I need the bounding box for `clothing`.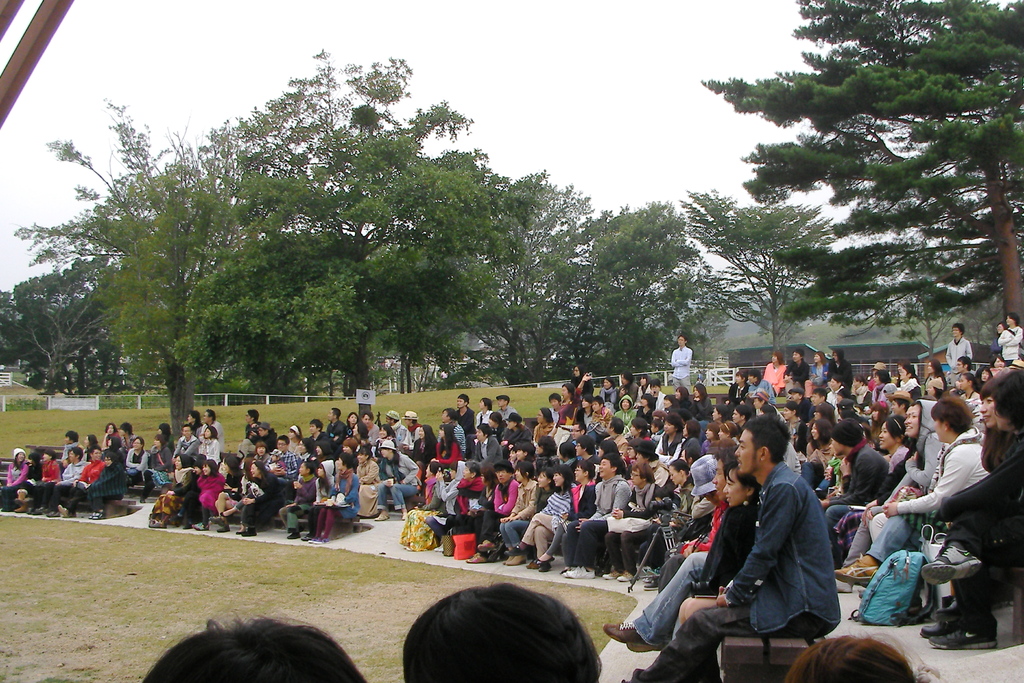
Here it is: select_region(879, 420, 998, 540).
